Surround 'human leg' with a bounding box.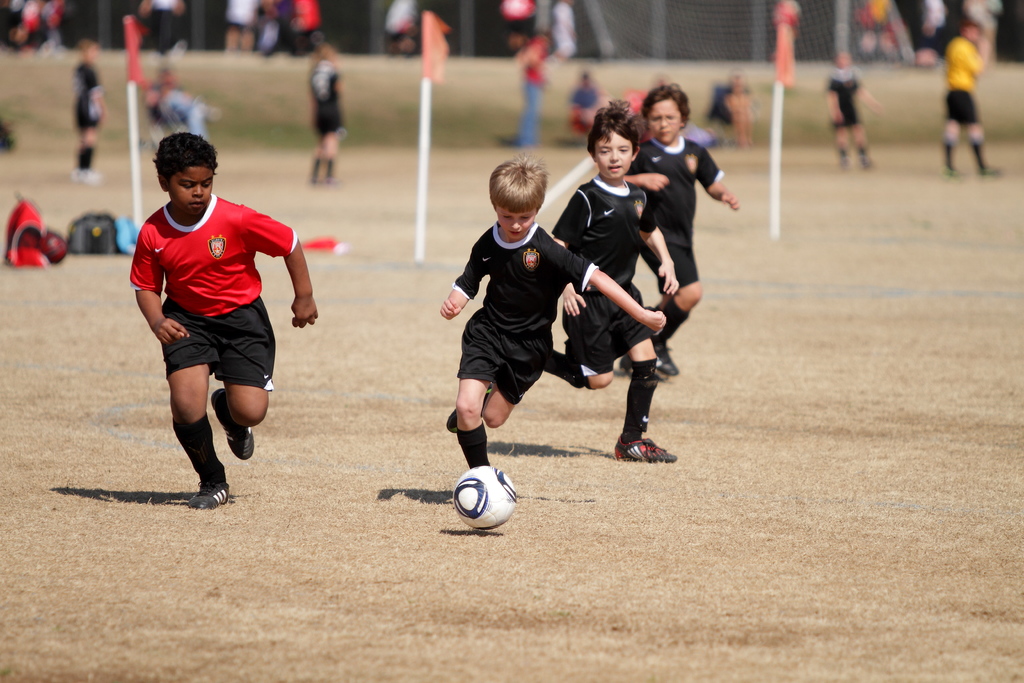
(209, 301, 280, 461).
